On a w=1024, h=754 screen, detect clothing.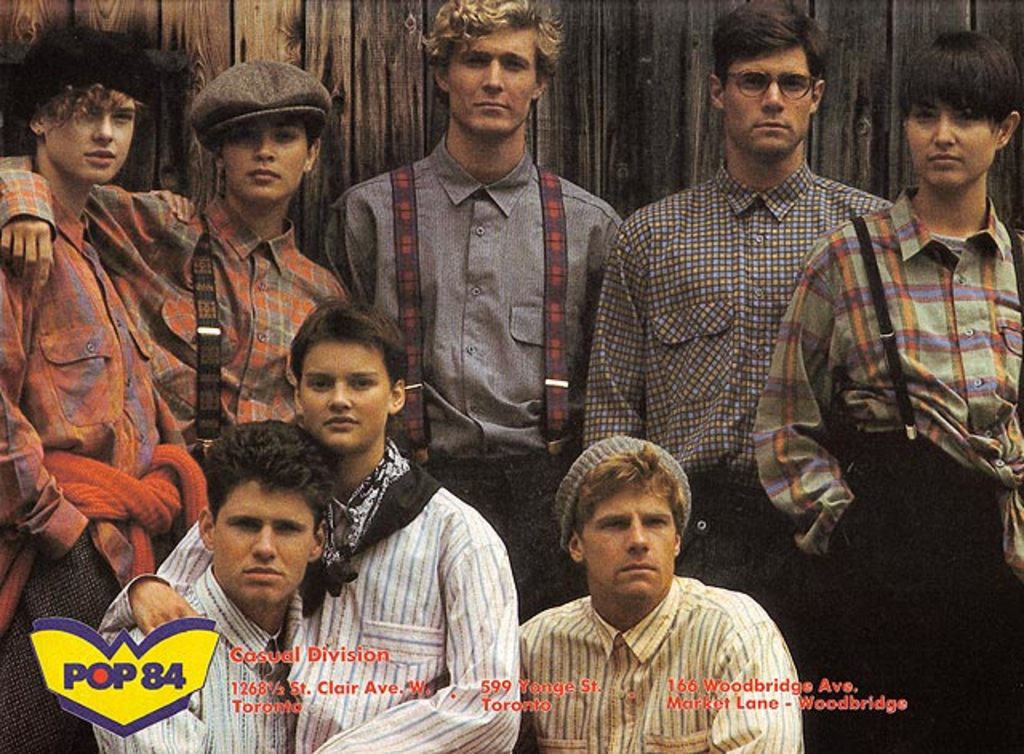
(90,562,296,752).
